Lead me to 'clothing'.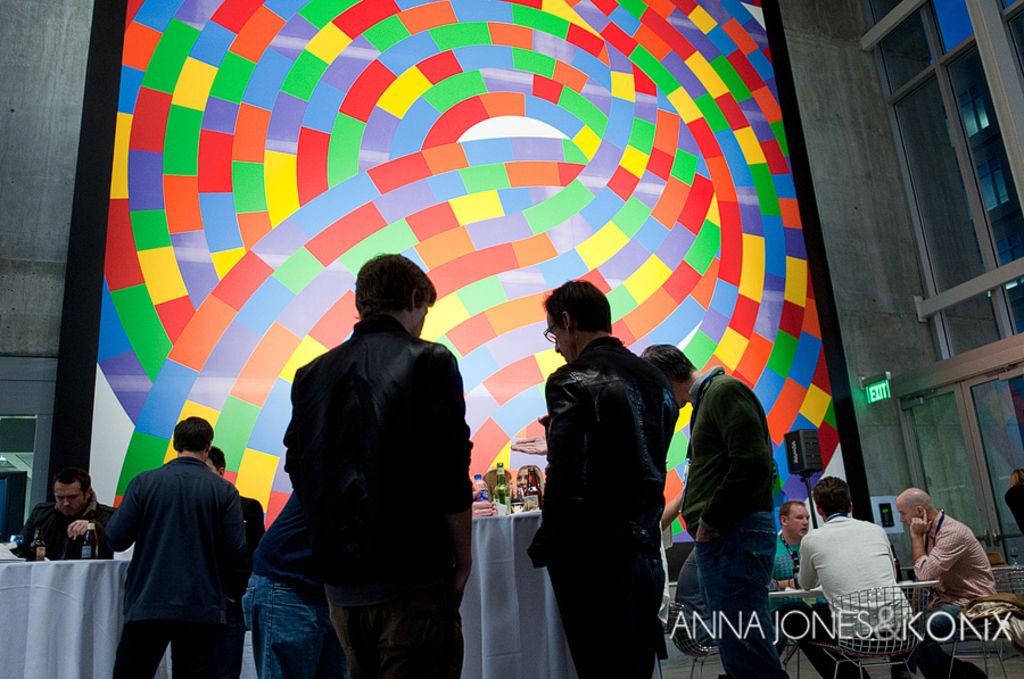
Lead to 999 480 1023 539.
